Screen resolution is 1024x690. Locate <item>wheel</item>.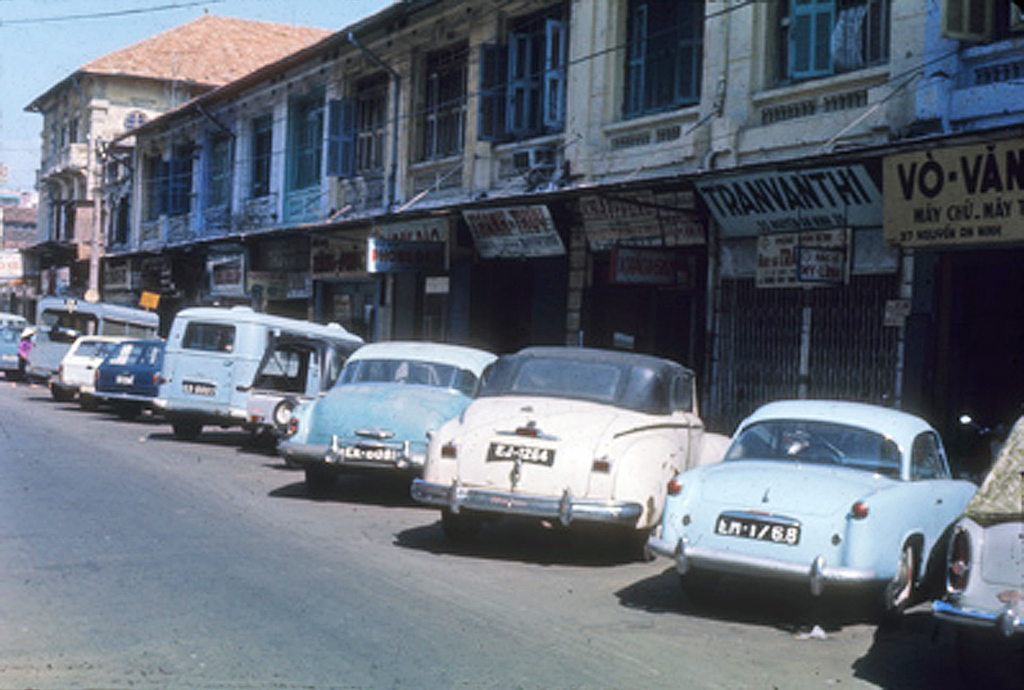
locate(116, 402, 137, 422).
